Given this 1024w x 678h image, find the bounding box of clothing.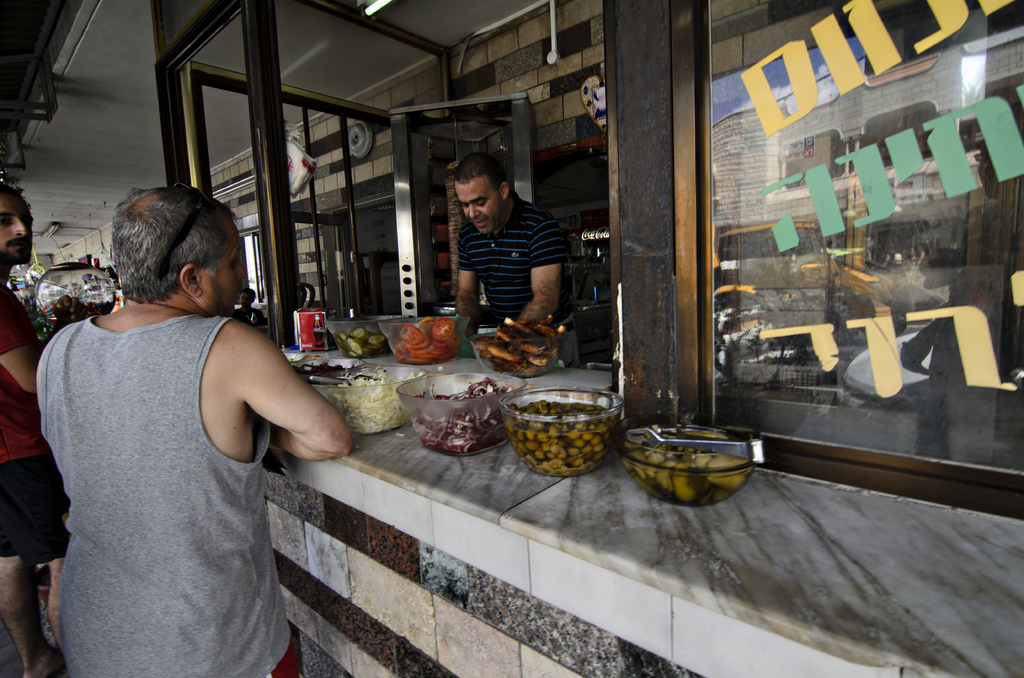
[50, 274, 327, 659].
